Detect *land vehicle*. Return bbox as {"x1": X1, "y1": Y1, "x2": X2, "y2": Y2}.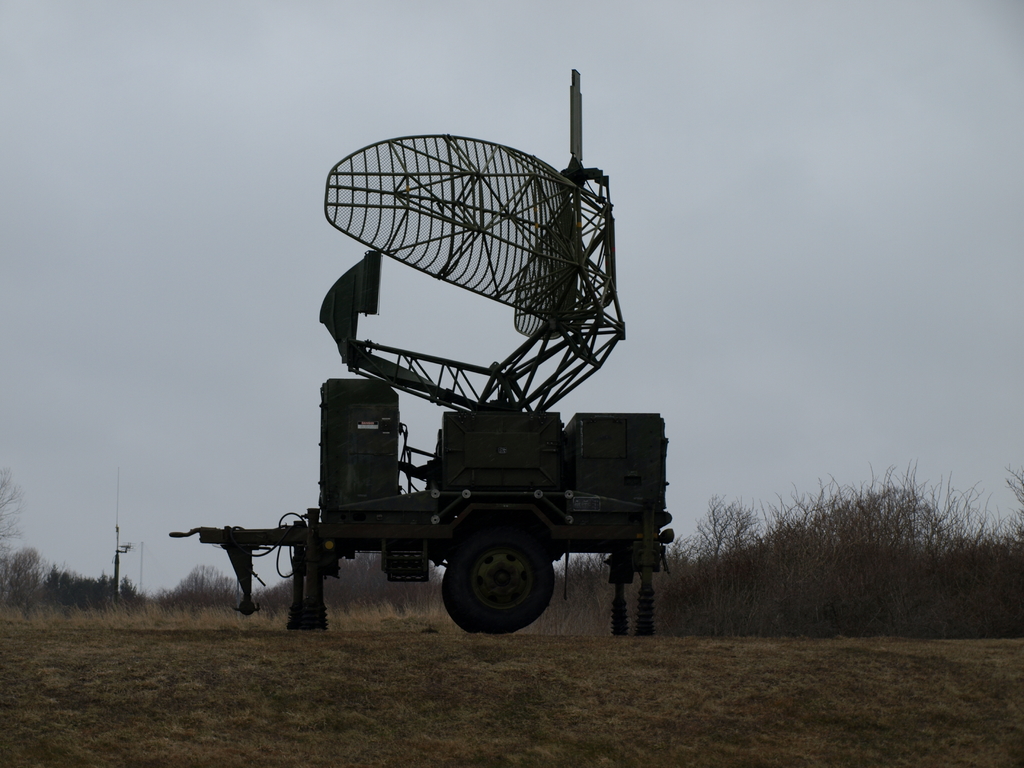
{"x1": 168, "y1": 376, "x2": 680, "y2": 641}.
